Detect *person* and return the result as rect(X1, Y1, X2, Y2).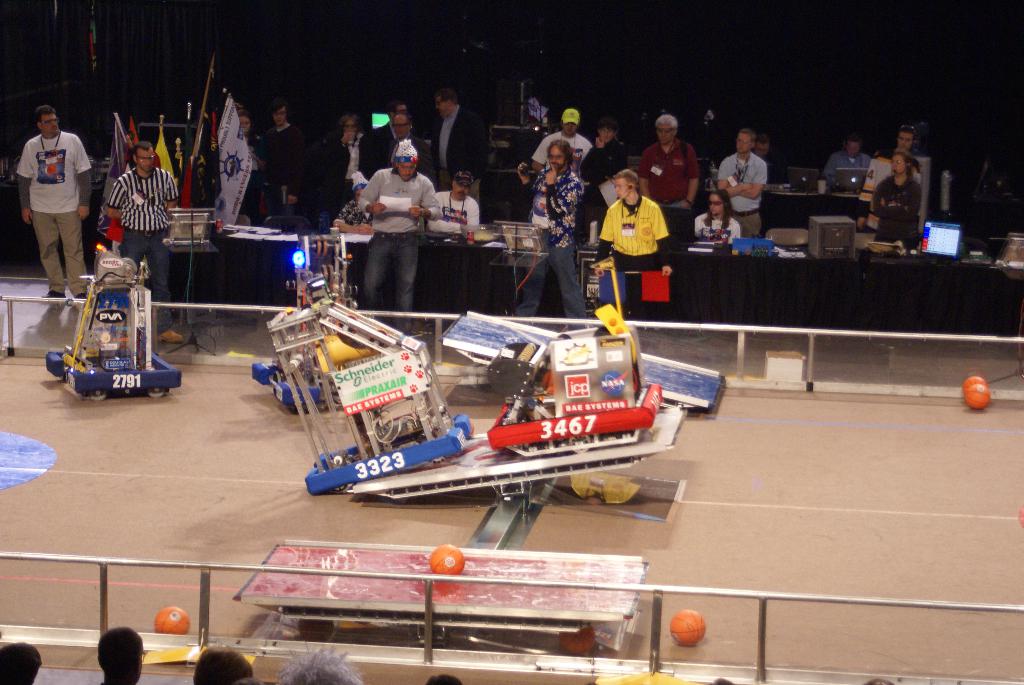
rect(278, 643, 360, 684).
